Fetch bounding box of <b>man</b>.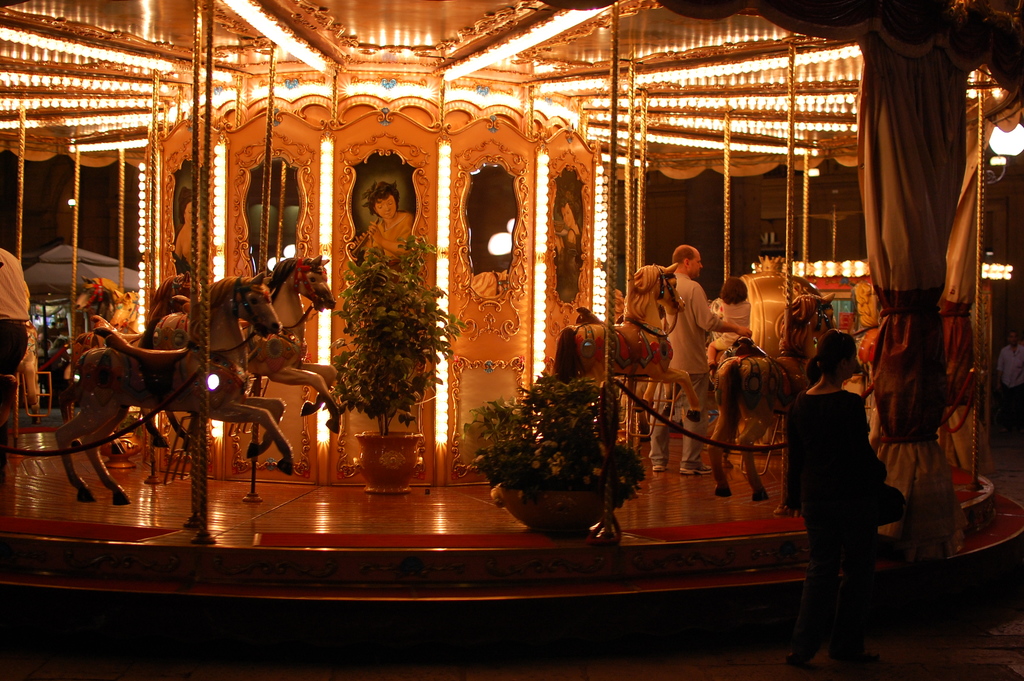
Bbox: pyautogui.locateOnScreen(0, 247, 29, 406).
